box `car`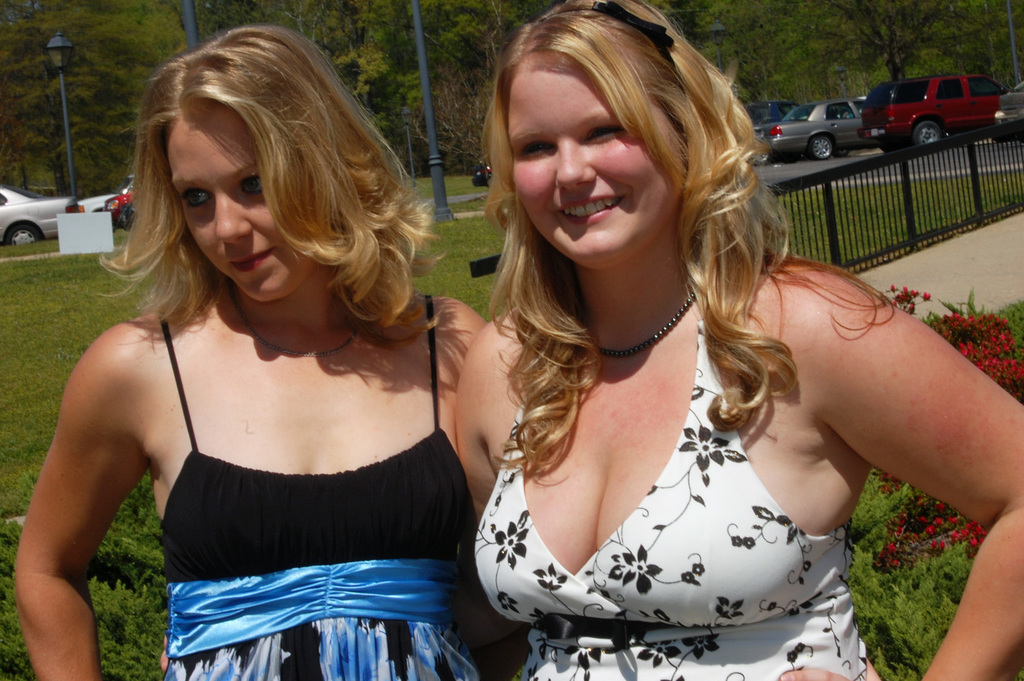
{"x1": 79, "y1": 193, "x2": 120, "y2": 215}
